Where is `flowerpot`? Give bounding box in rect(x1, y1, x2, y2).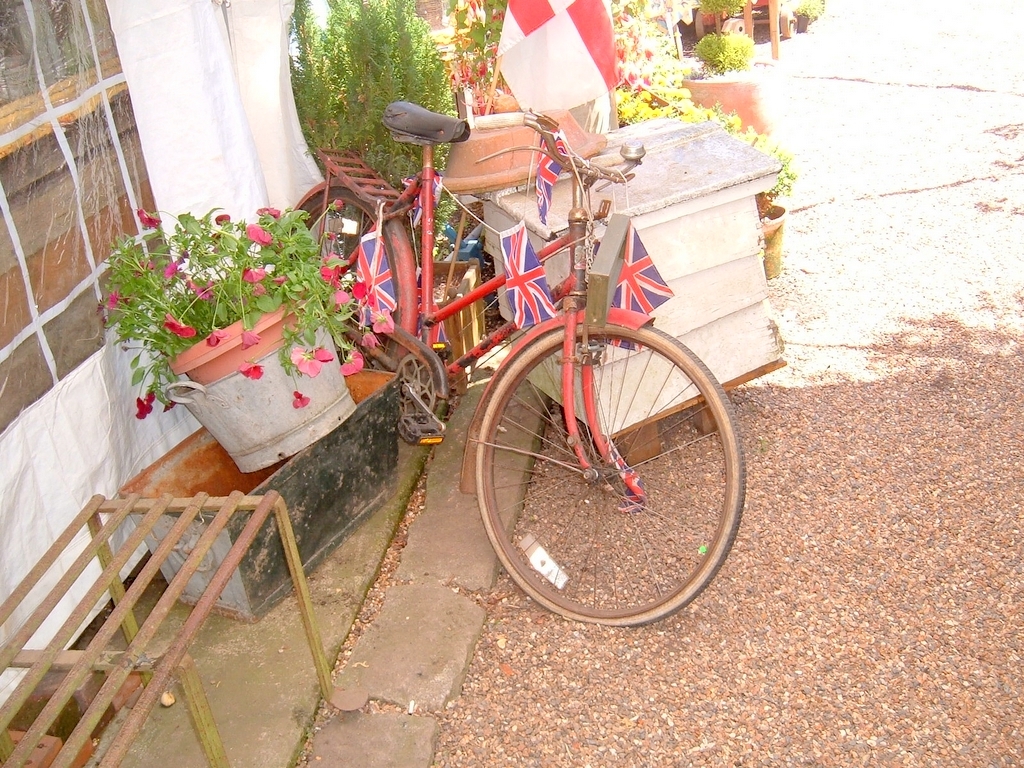
rect(685, 76, 774, 133).
